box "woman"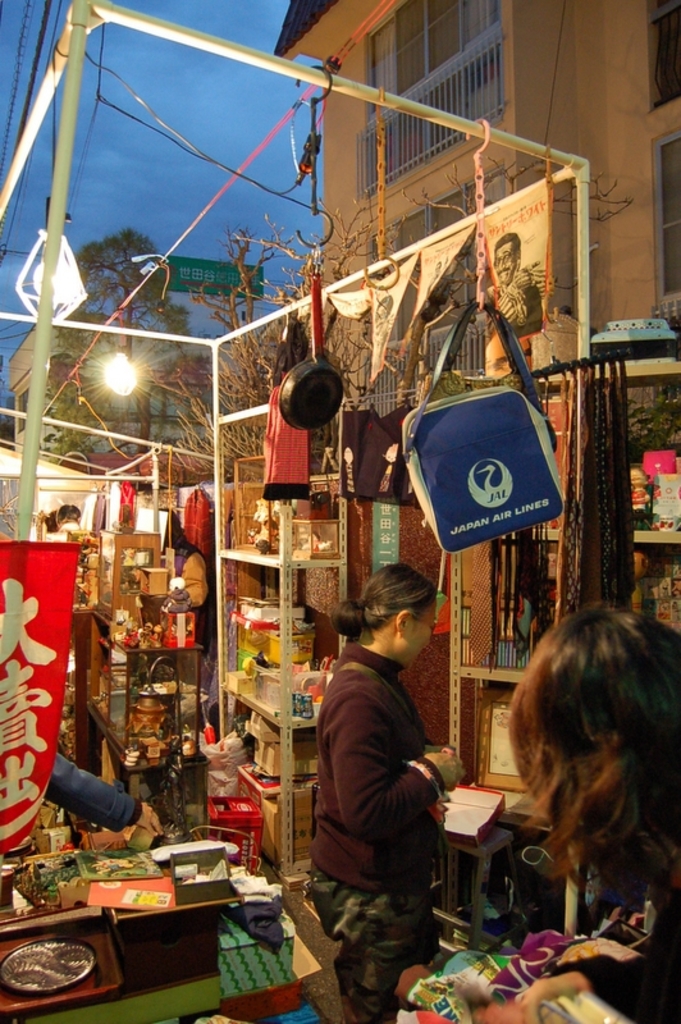
bbox=[311, 557, 486, 959]
